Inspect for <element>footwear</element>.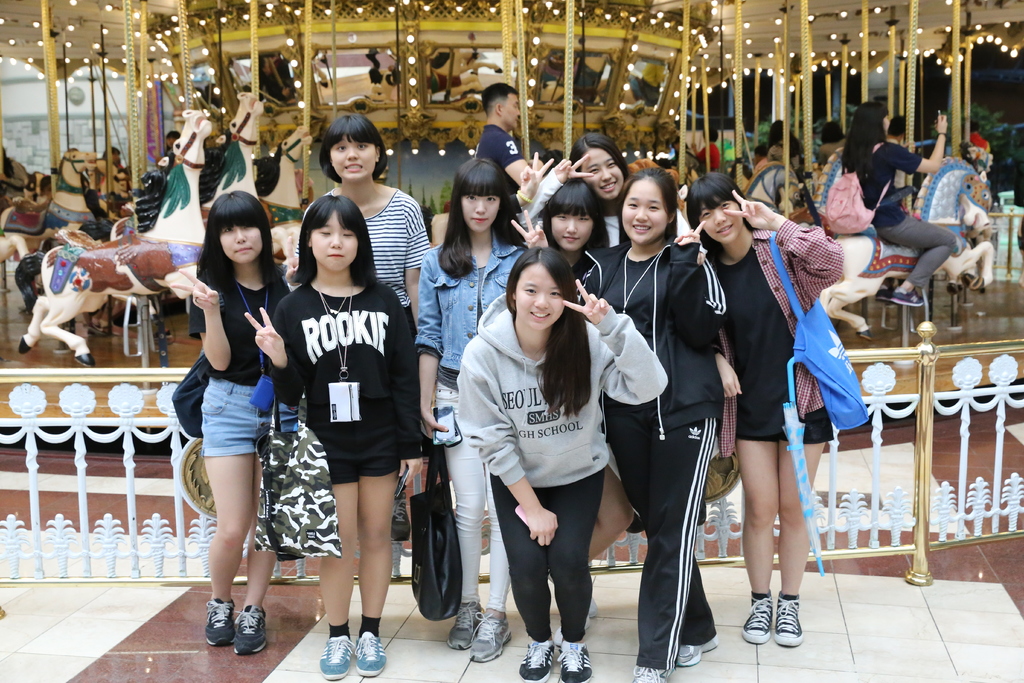
Inspection: (518, 637, 552, 682).
